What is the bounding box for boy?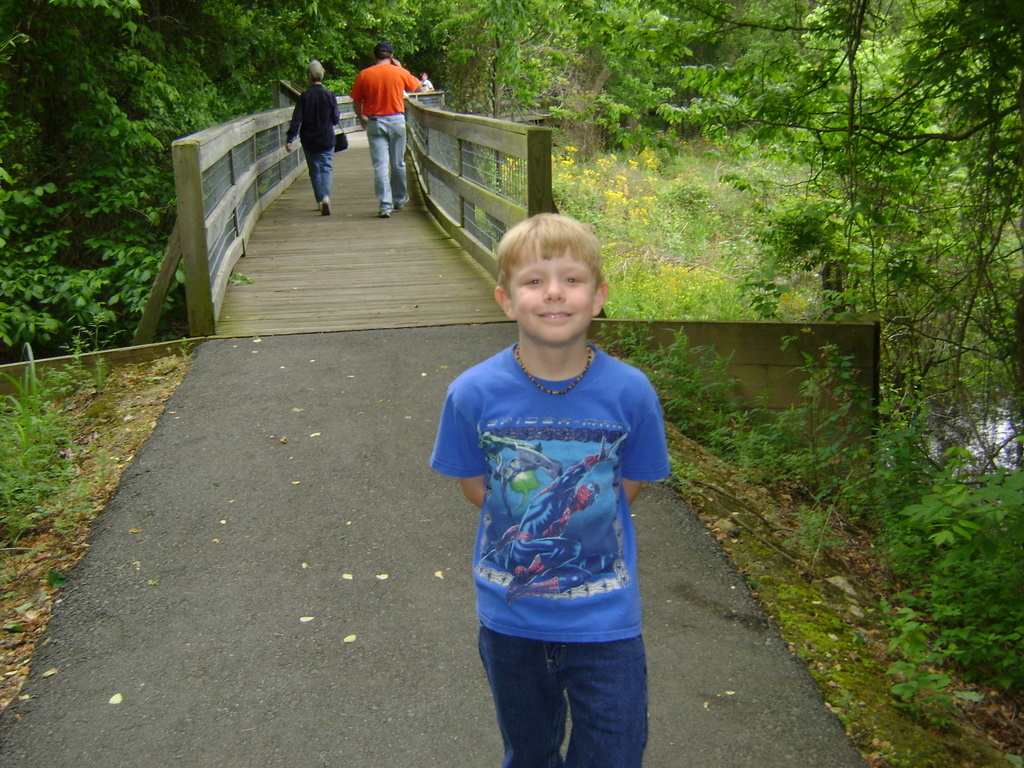
locate(421, 218, 677, 767).
